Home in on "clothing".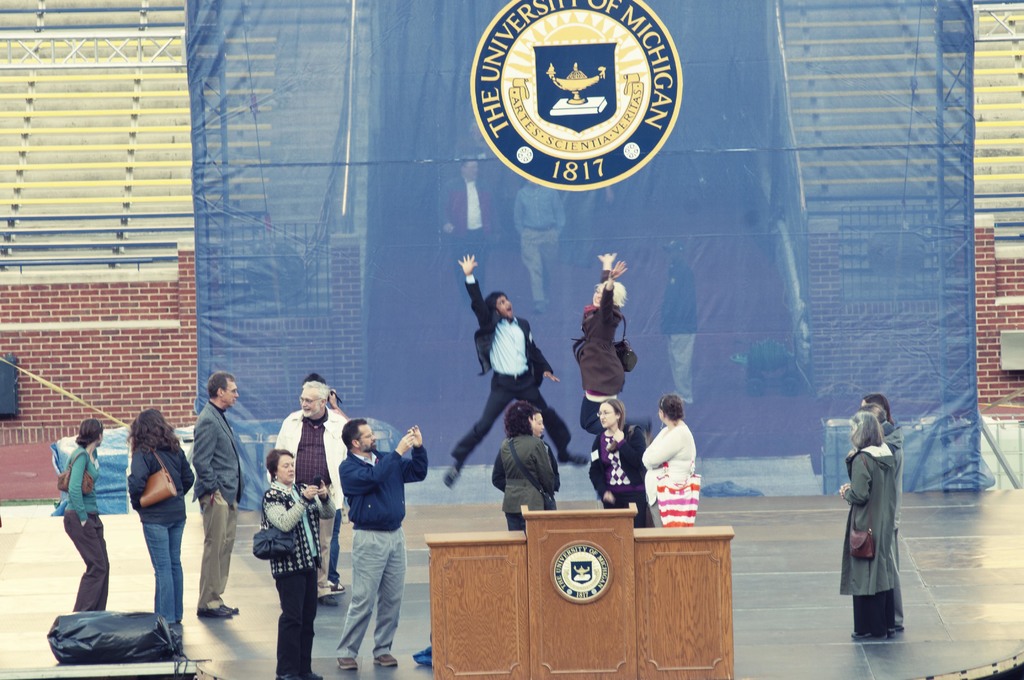
Homed in at {"left": 129, "top": 445, "right": 186, "bottom": 625}.
